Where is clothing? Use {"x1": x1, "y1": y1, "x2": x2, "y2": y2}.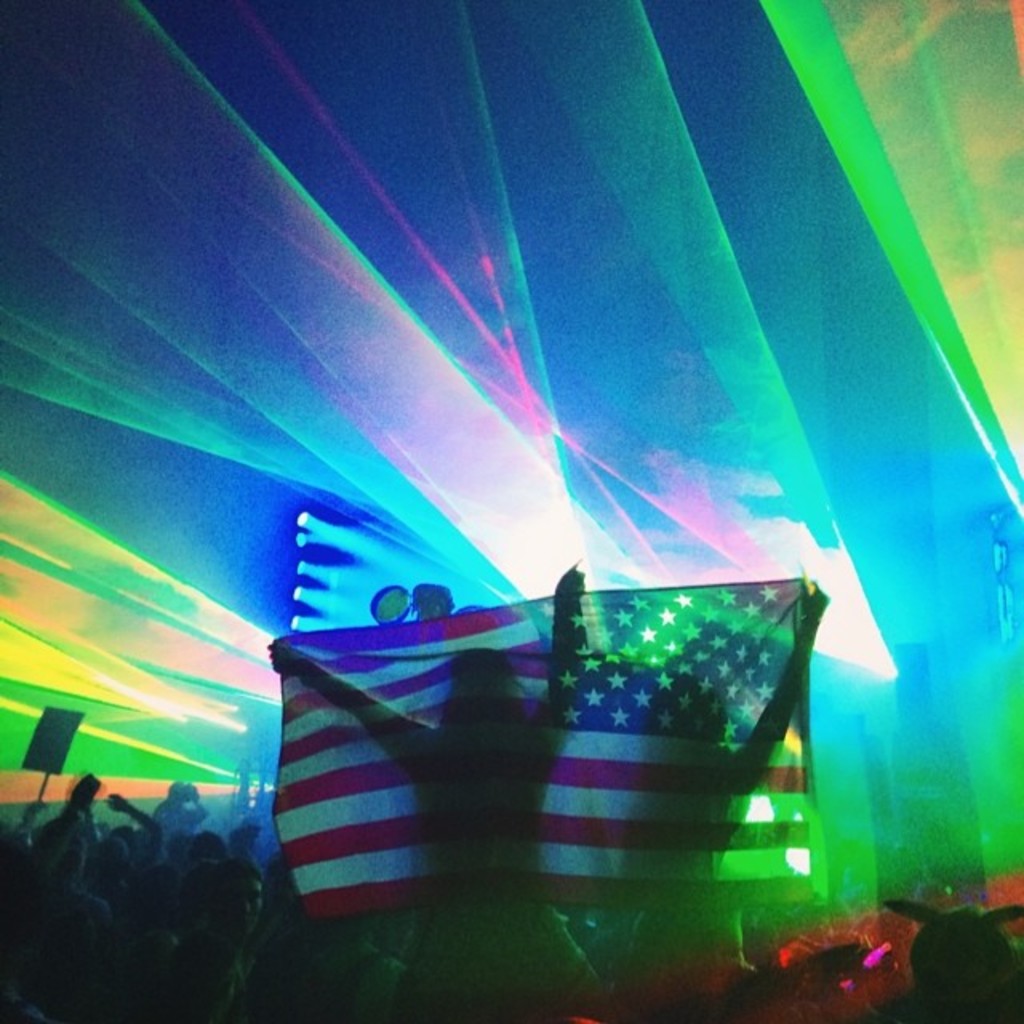
{"x1": 29, "y1": 765, "x2": 128, "y2": 906}.
